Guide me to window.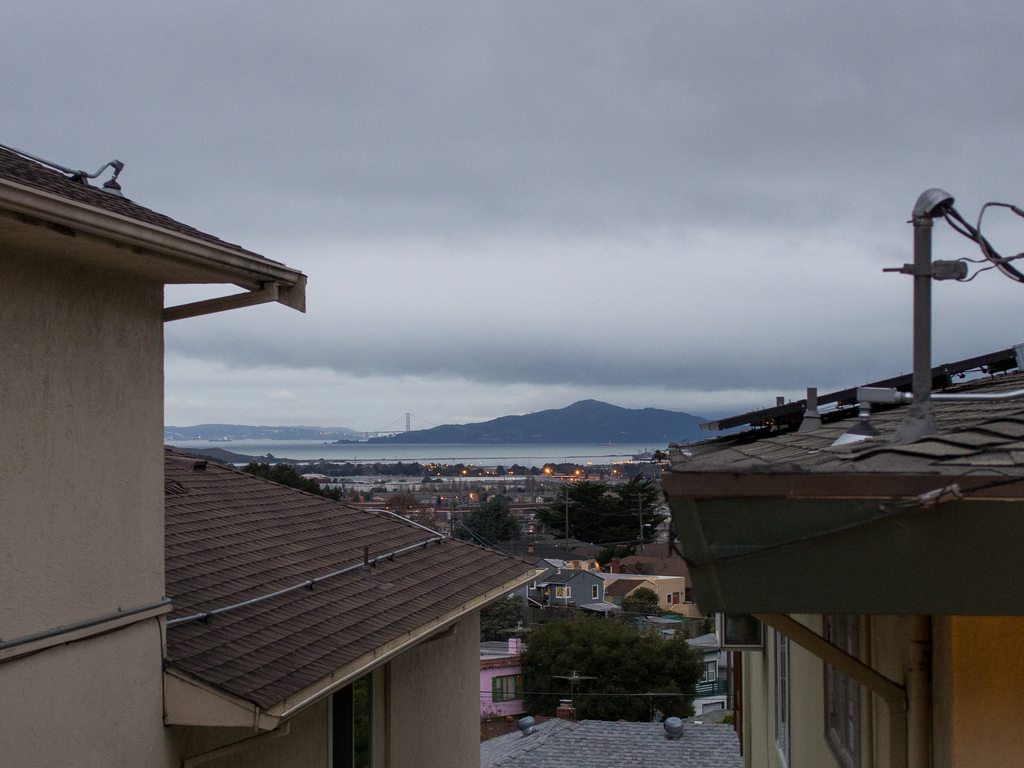
Guidance: [665,592,671,603].
